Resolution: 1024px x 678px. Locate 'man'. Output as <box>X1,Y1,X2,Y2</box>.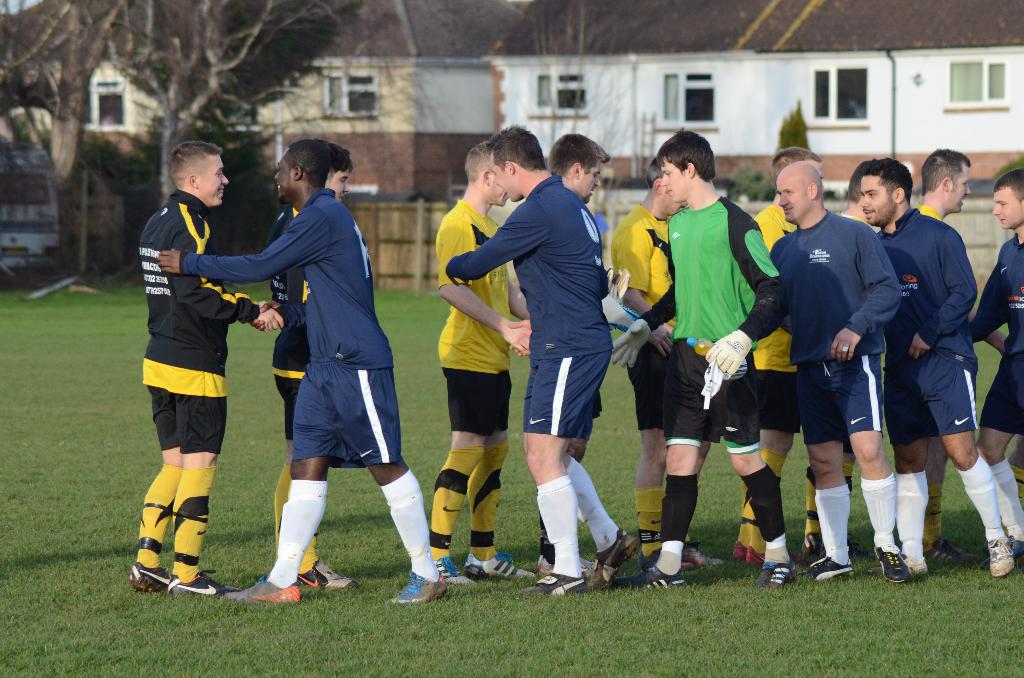
<box>444,113,640,602</box>.
